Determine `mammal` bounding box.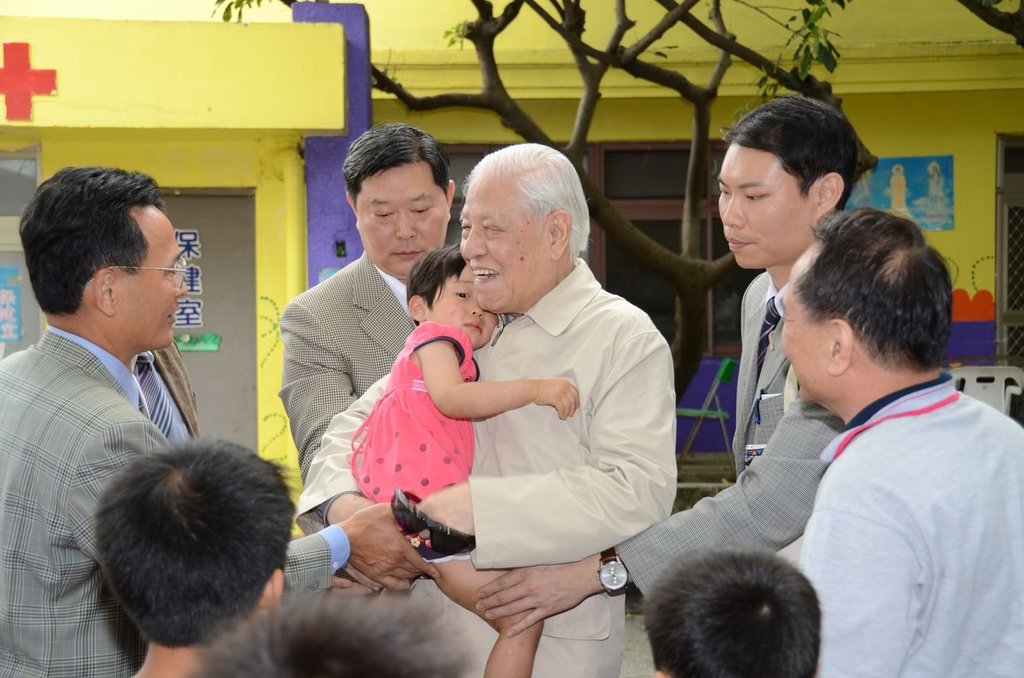
Determined: rect(91, 432, 296, 677).
